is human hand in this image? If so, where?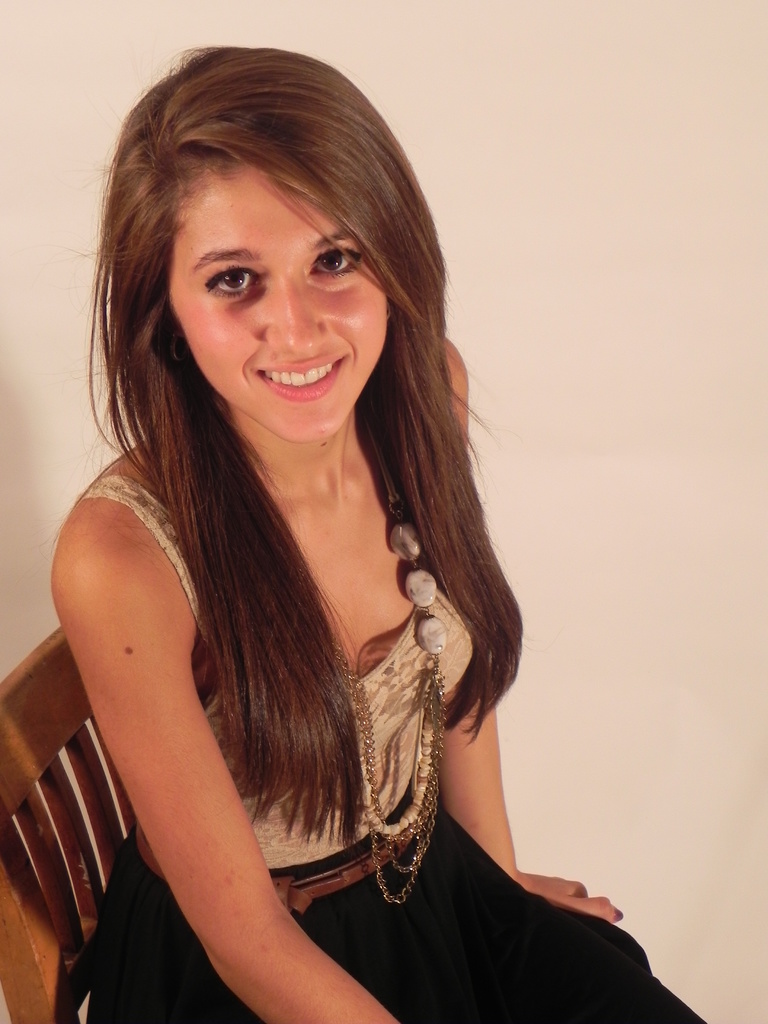
Yes, at box(517, 874, 625, 920).
